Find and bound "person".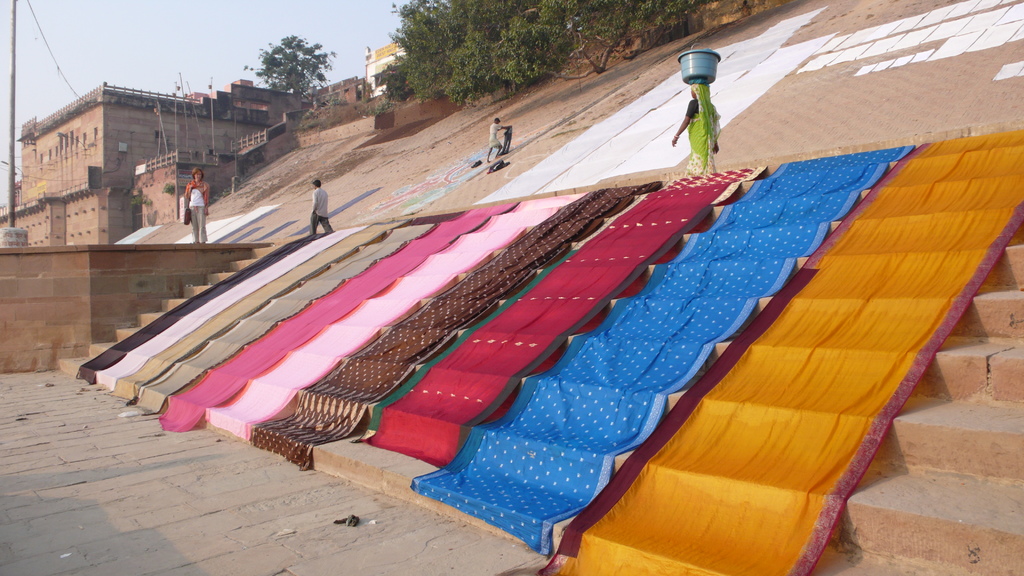
Bound: x1=184, y1=168, x2=209, y2=242.
